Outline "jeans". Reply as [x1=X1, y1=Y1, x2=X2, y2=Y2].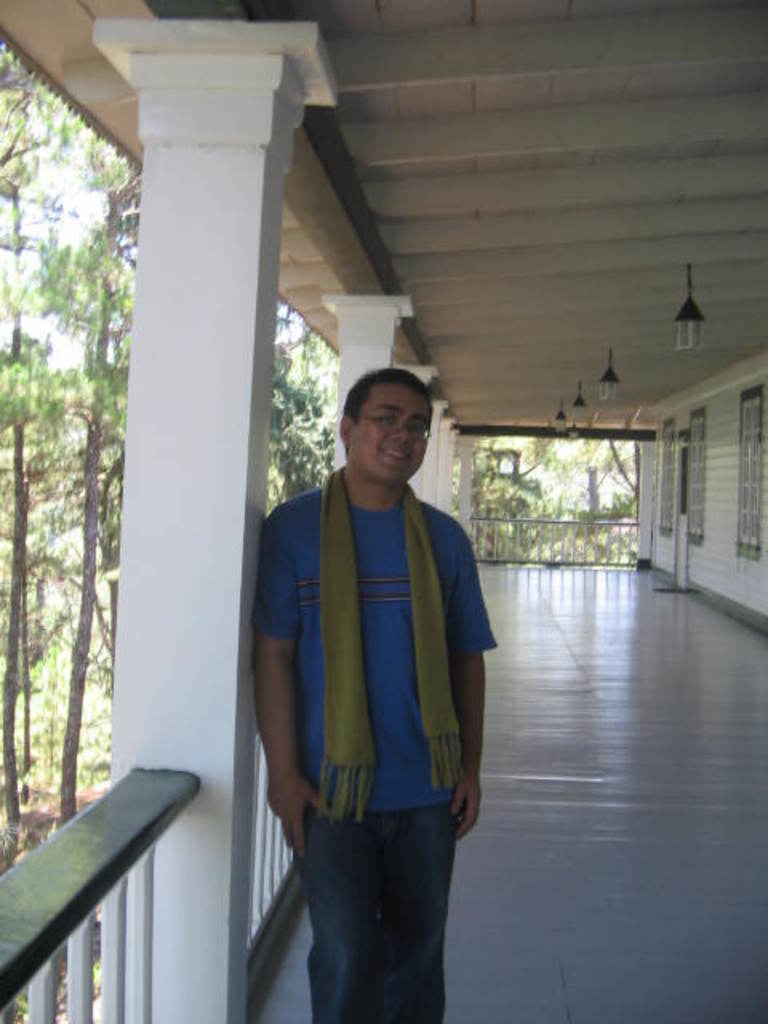
[x1=293, y1=800, x2=461, y2=1022].
